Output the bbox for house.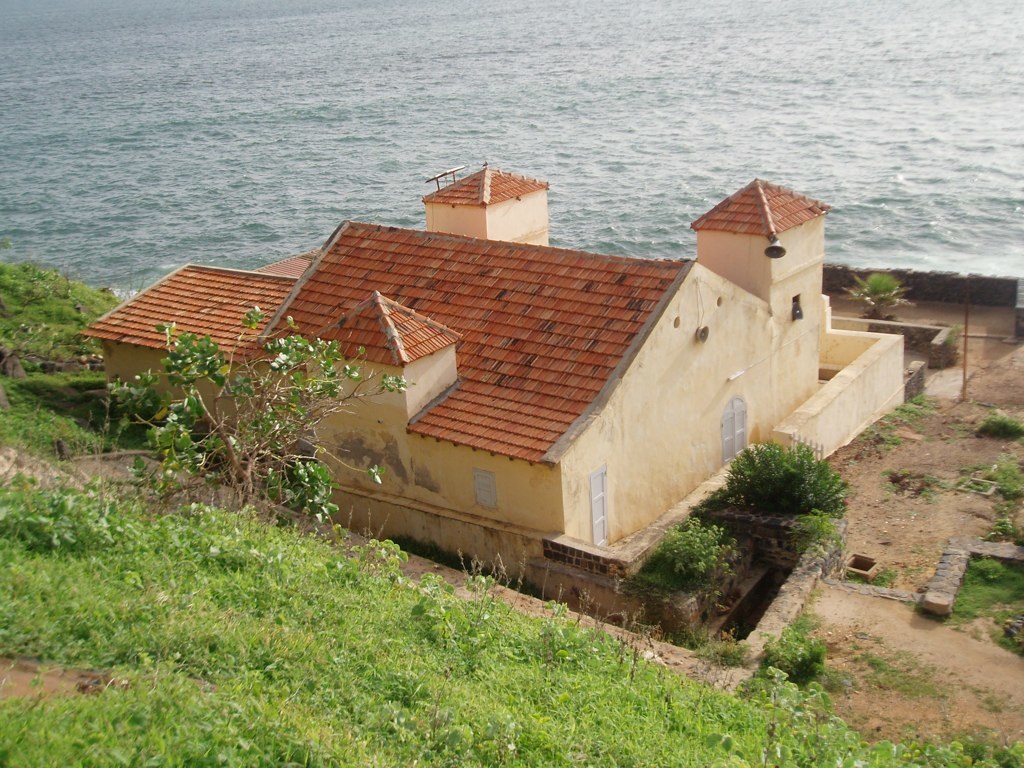
pyautogui.locateOnScreen(111, 157, 919, 613).
